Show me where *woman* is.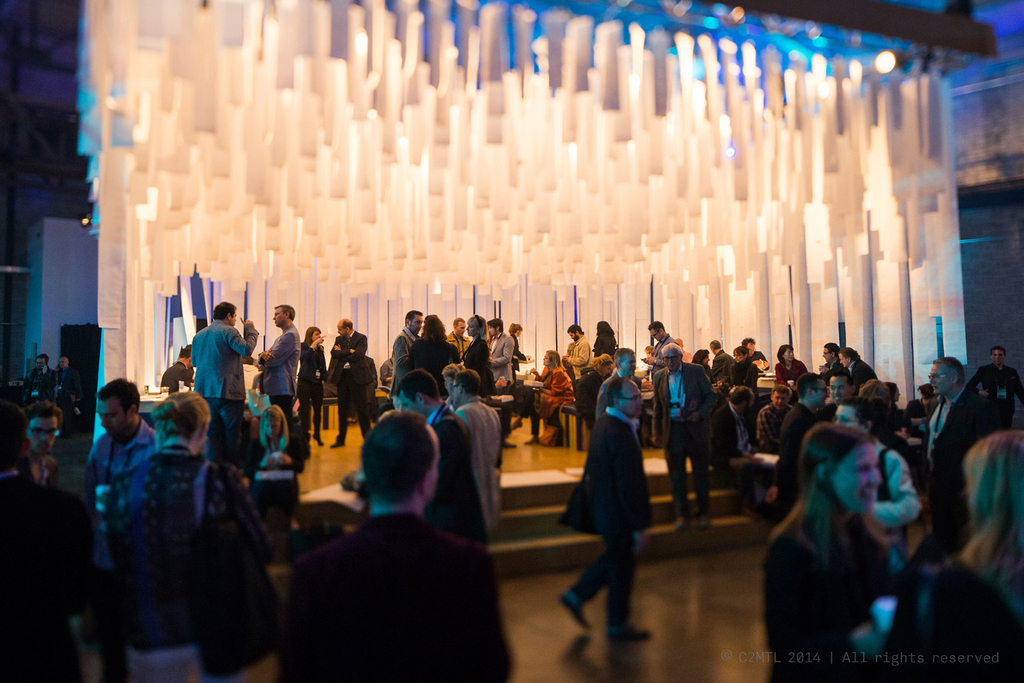
*woman* is at region(768, 340, 804, 383).
